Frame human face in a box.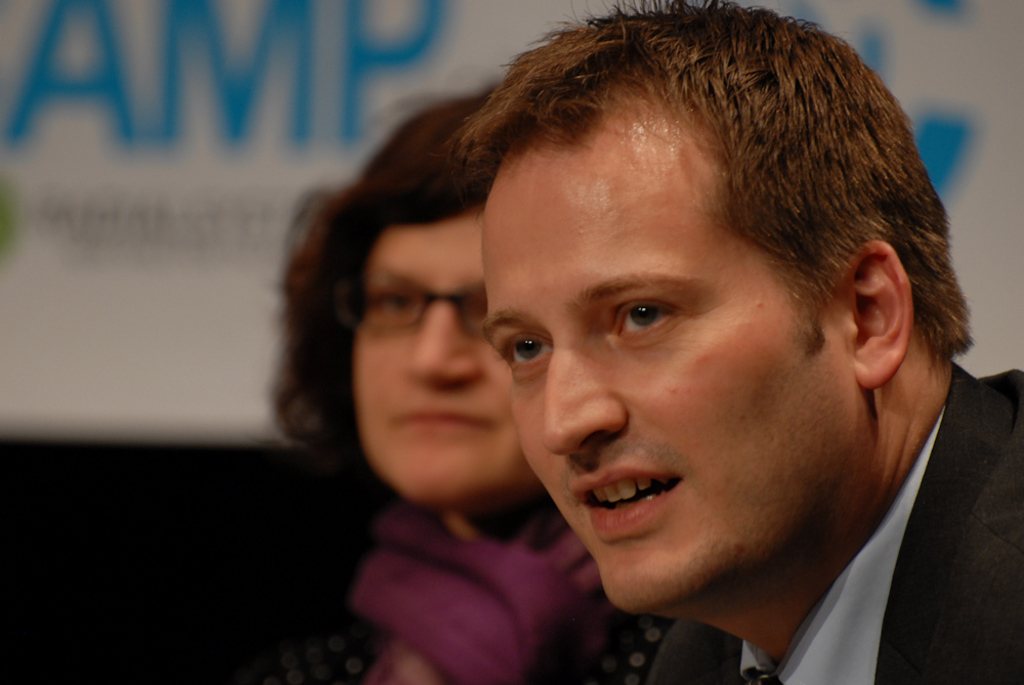
region(342, 207, 521, 508).
